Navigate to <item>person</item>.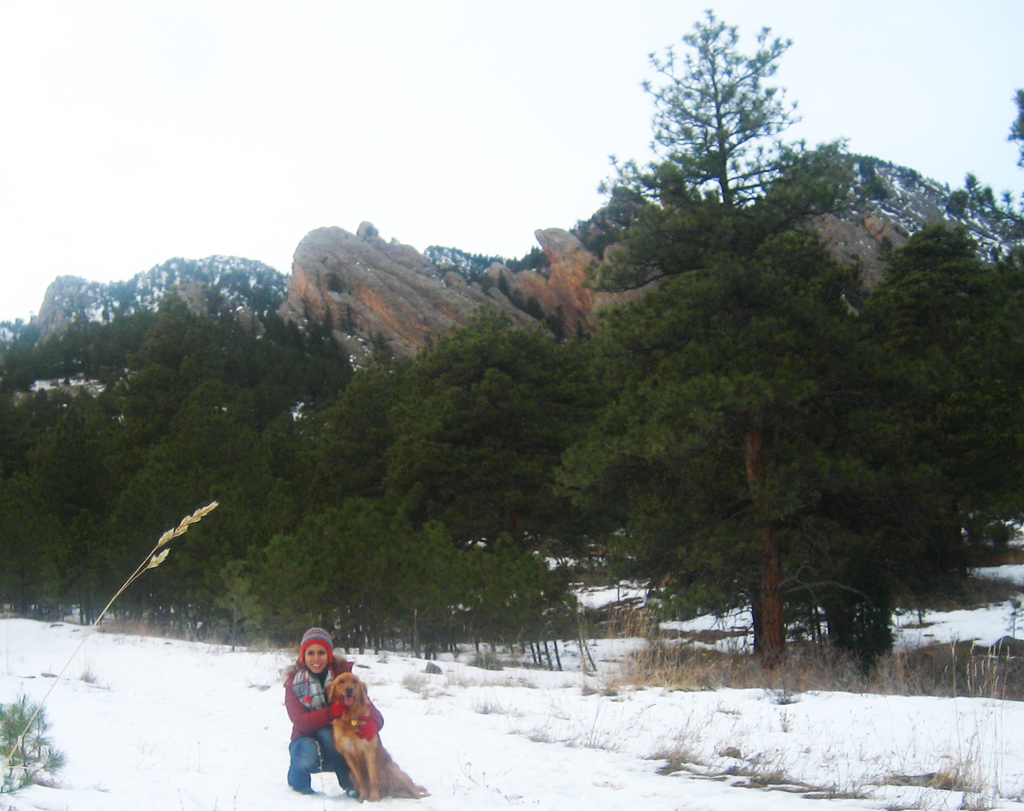
Navigation target: (279, 636, 370, 801).
